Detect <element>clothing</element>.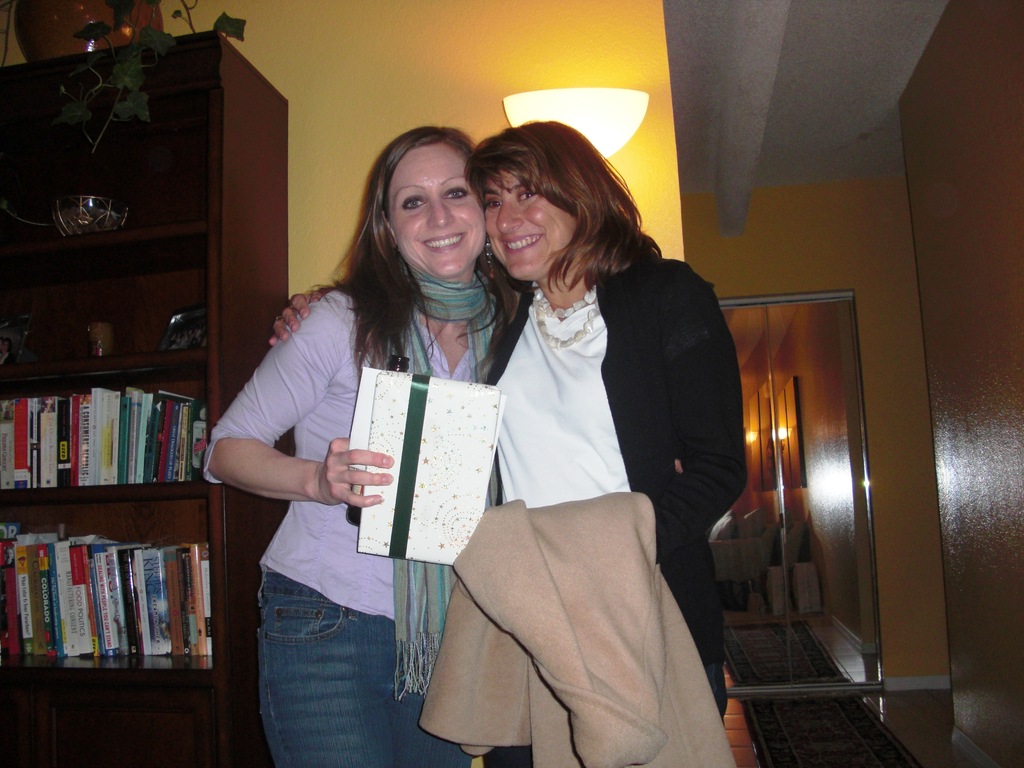
Detected at bbox(202, 275, 488, 767).
